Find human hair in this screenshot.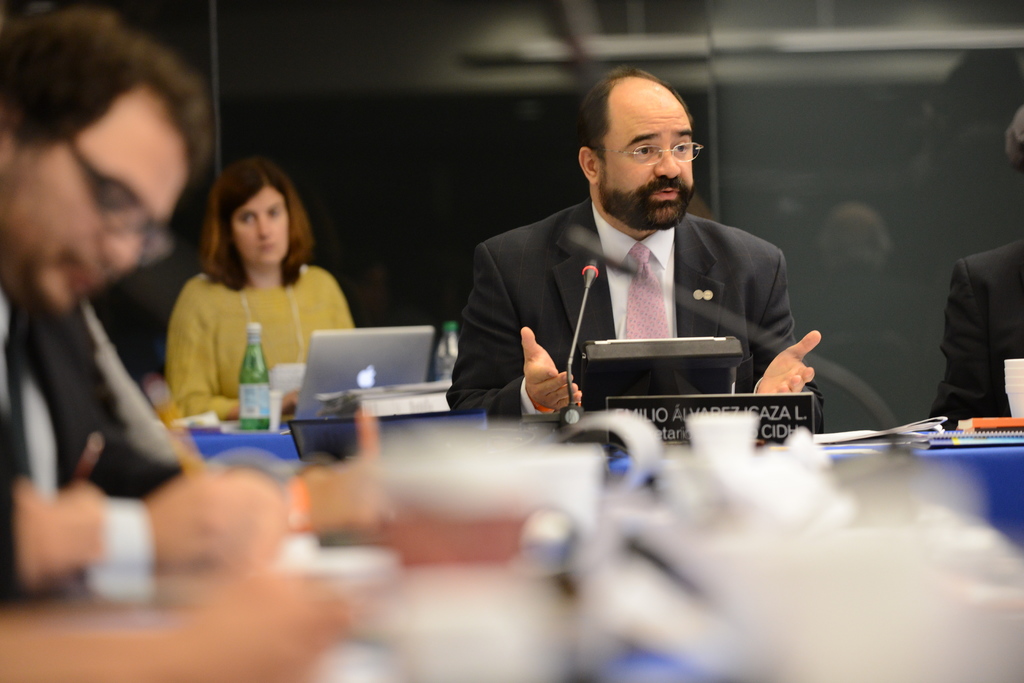
The bounding box for human hair is 0,4,212,148.
